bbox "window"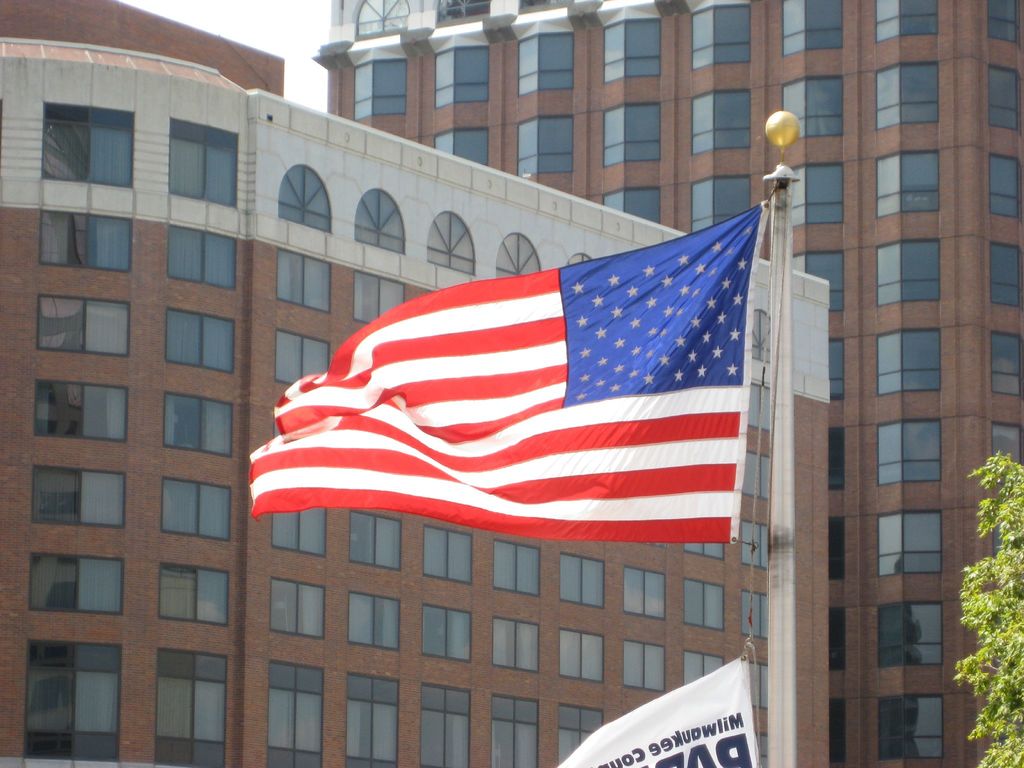
box=[355, 188, 406, 253]
